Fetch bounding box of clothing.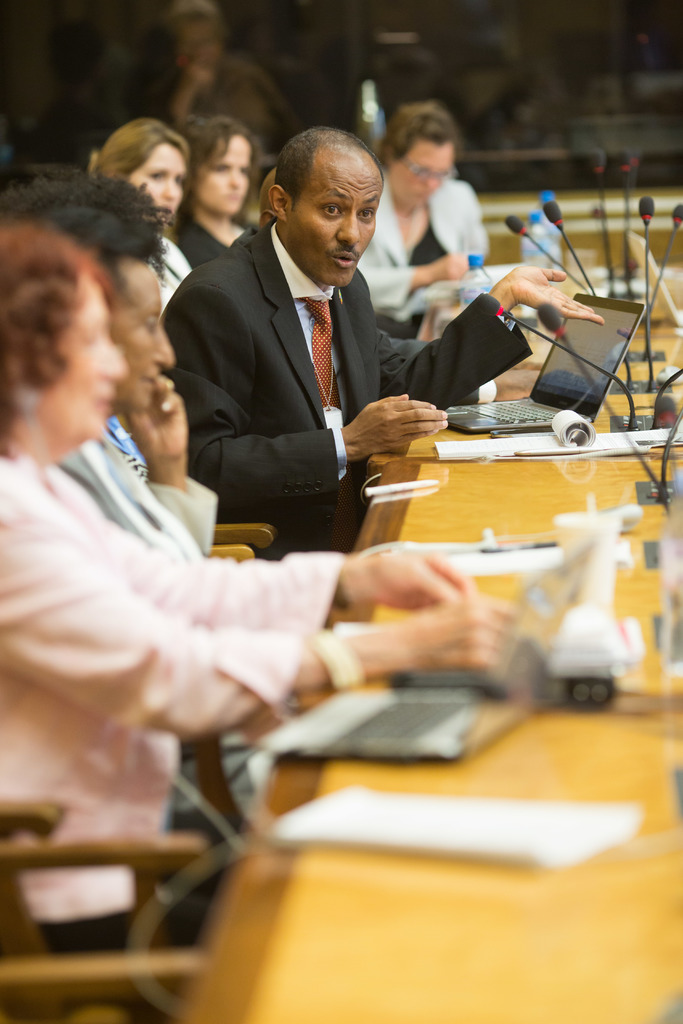
Bbox: pyautogui.locateOnScreen(0, 449, 376, 952).
